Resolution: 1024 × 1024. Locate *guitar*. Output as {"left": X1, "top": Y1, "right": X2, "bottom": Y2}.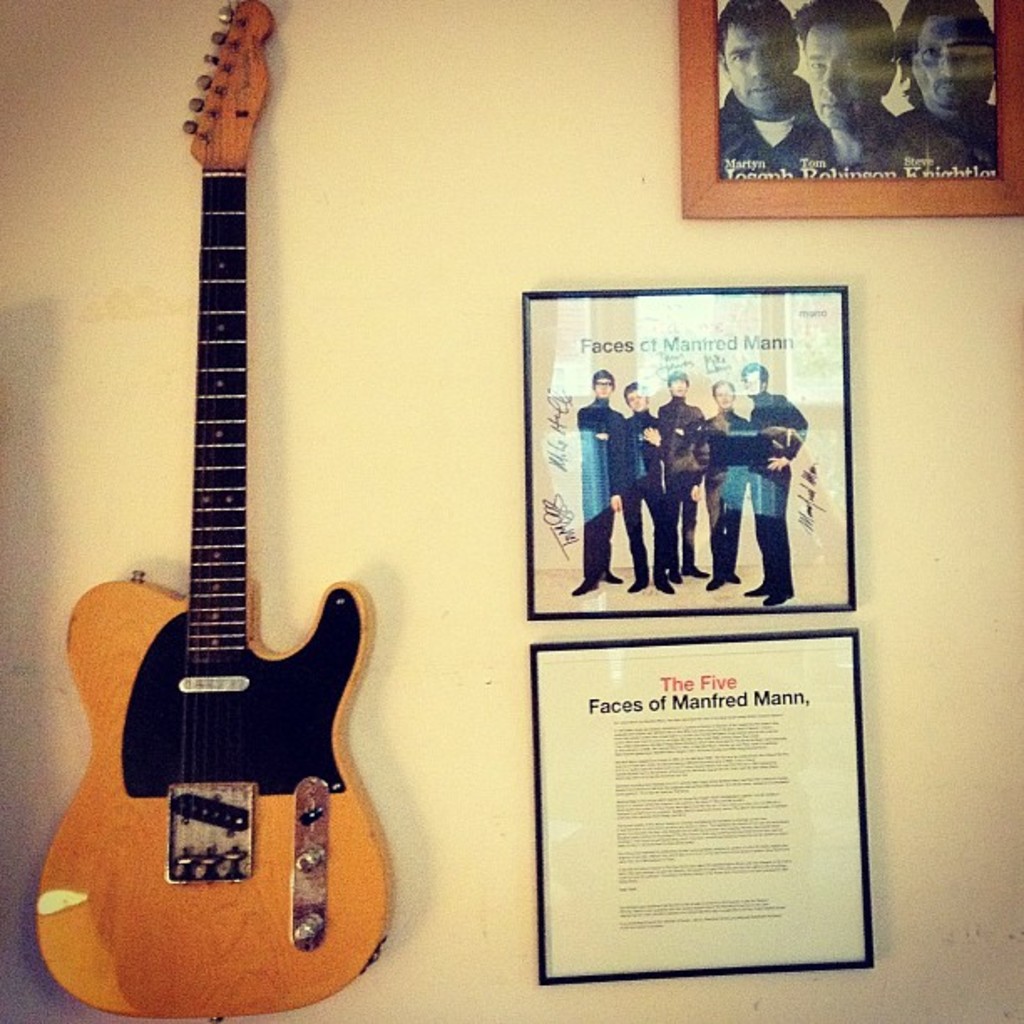
{"left": 44, "top": 40, "right": 395, "bottom": 991}.
